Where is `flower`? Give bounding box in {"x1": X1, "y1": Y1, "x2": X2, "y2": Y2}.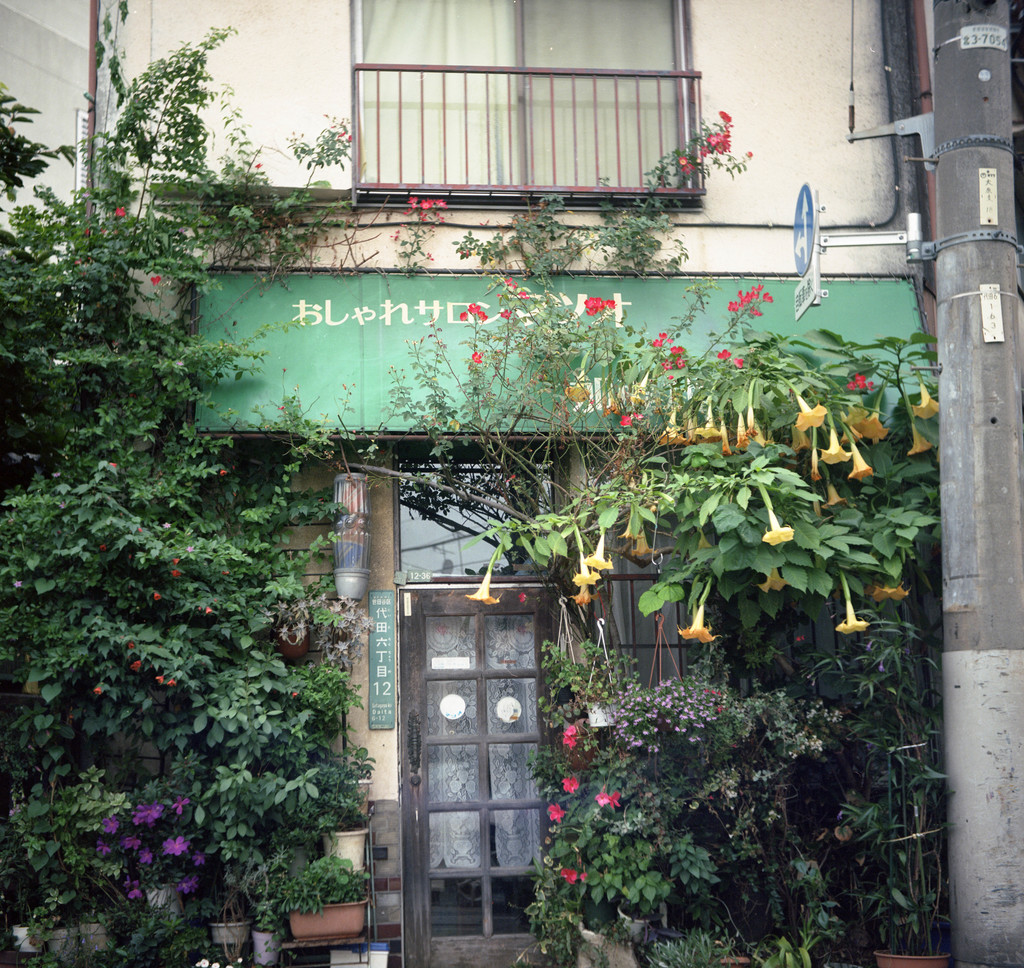
{"x1": 870, "y1": 576, "x2": 907, "y2": 604}.
